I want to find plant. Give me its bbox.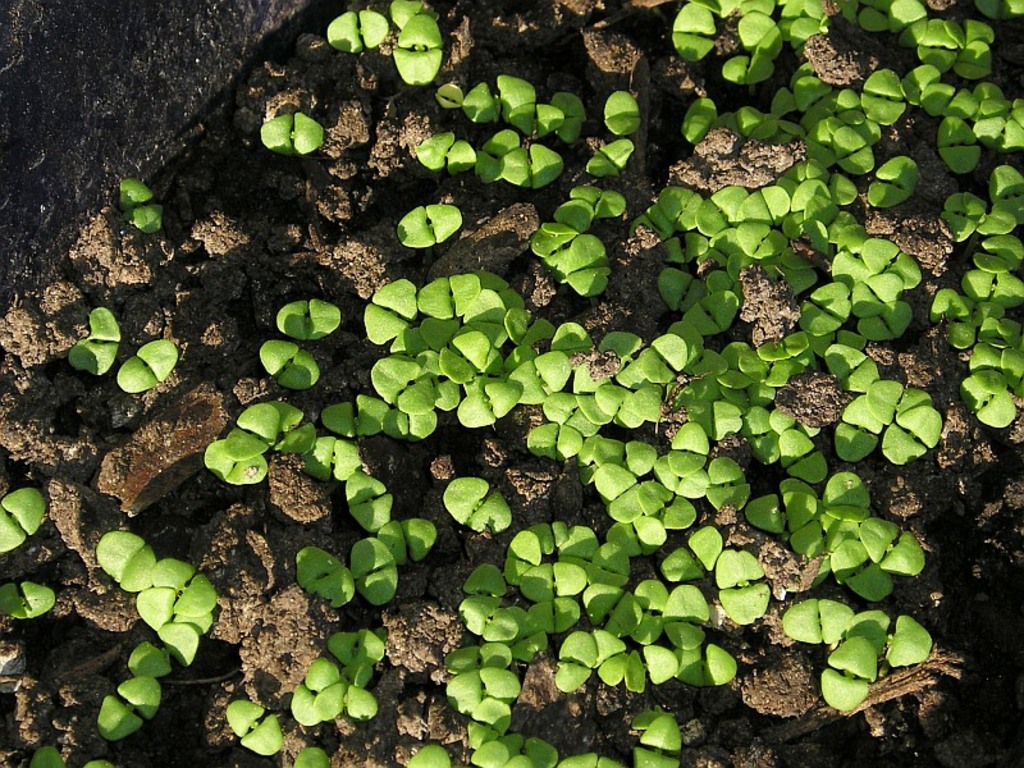
<region>864, 232, 920, 292</region>.
